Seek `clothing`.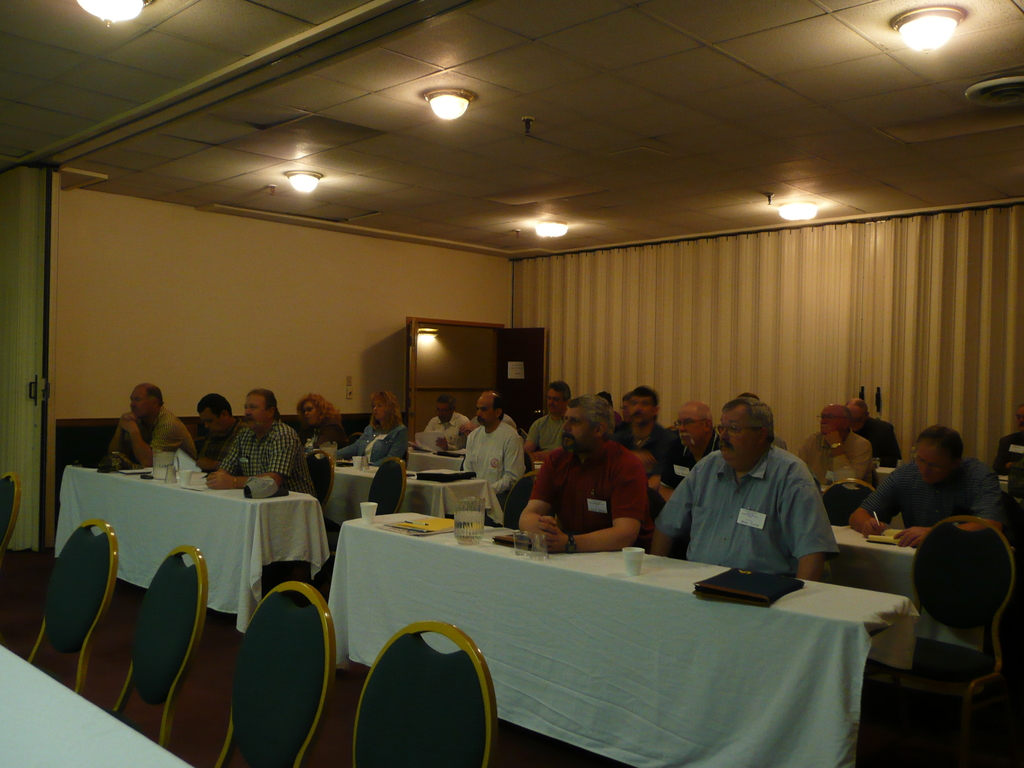
bbox=[661, 431, 847, 589].
